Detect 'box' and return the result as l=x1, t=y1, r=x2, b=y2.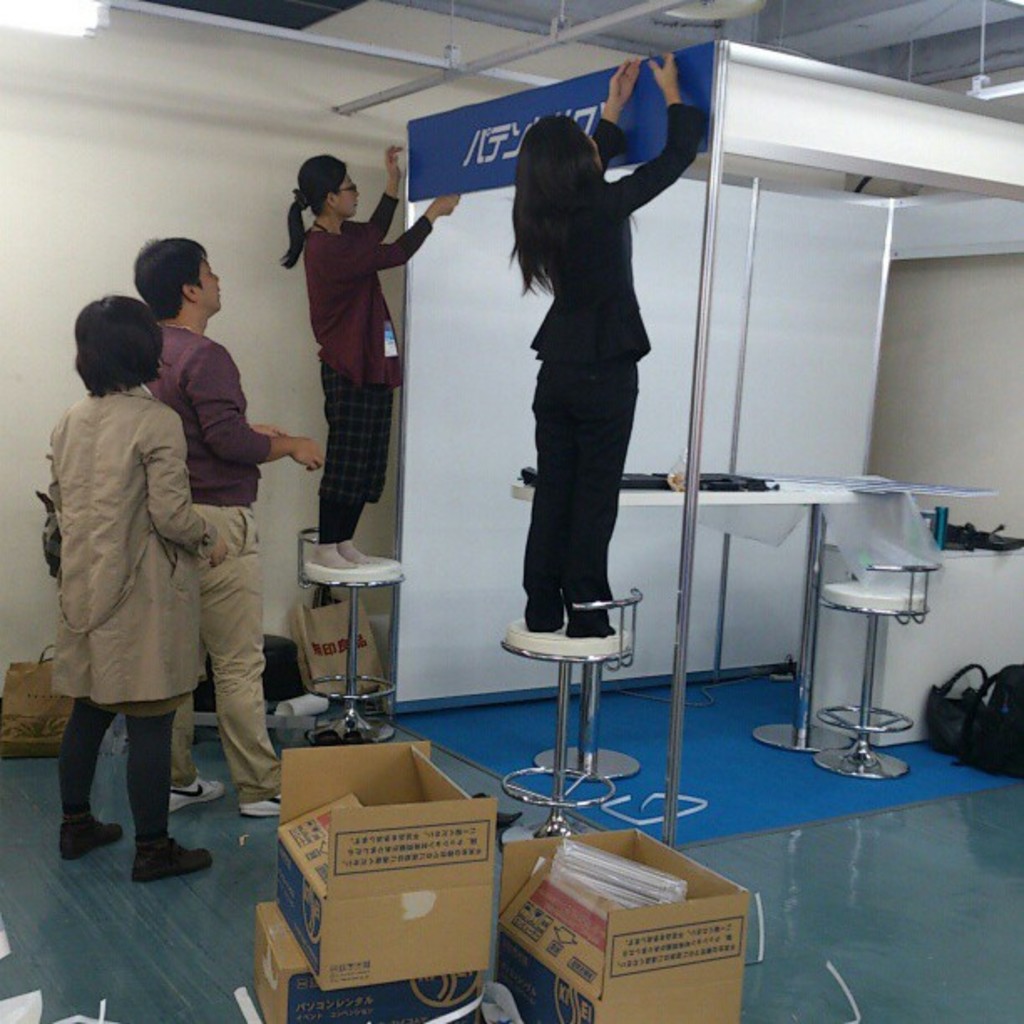
l=500, t=828, r=740, b=1022.
